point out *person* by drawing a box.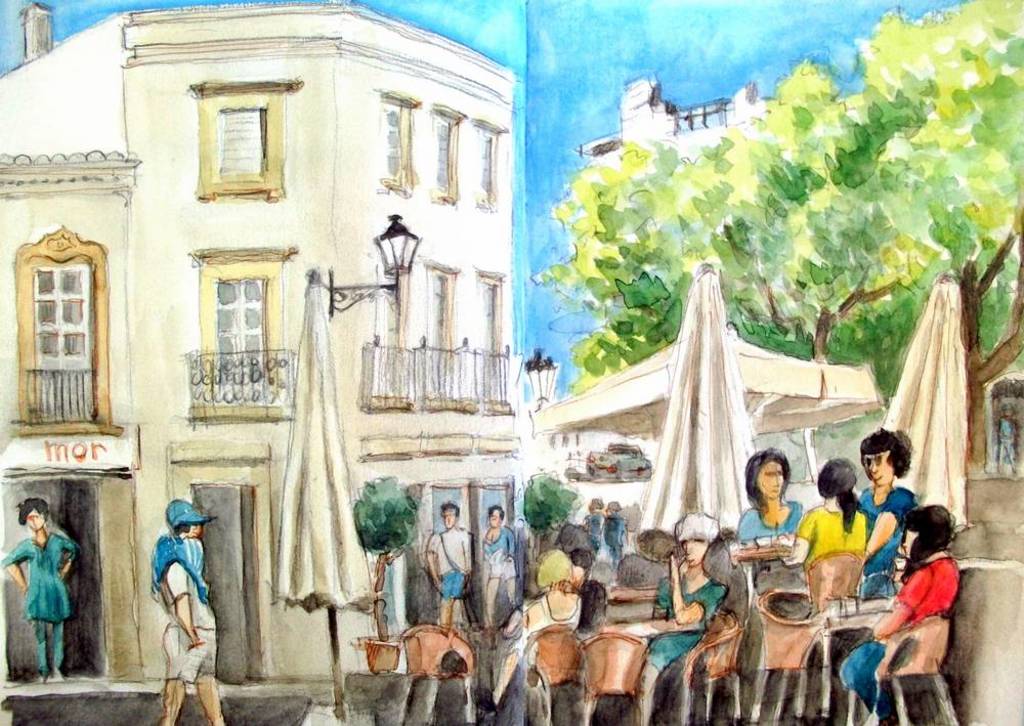
bbox=(781, 460, 866, 568).
